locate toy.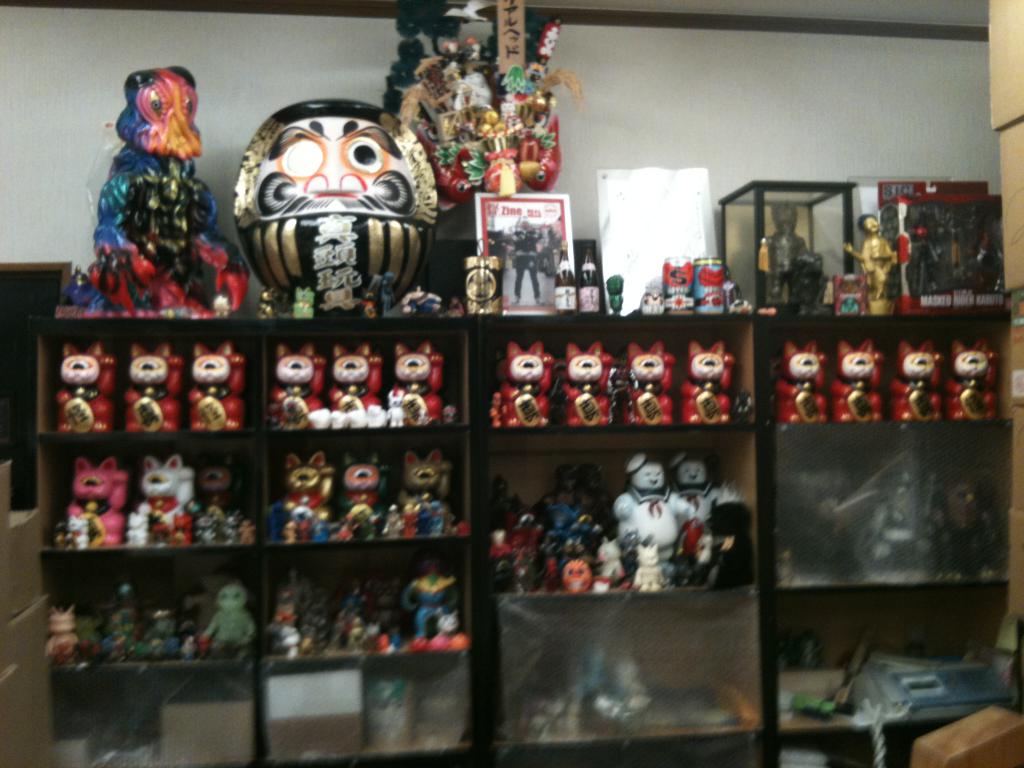
Bounding box: pyautogui.locateOnScreen(382, 342, 431, 436).
